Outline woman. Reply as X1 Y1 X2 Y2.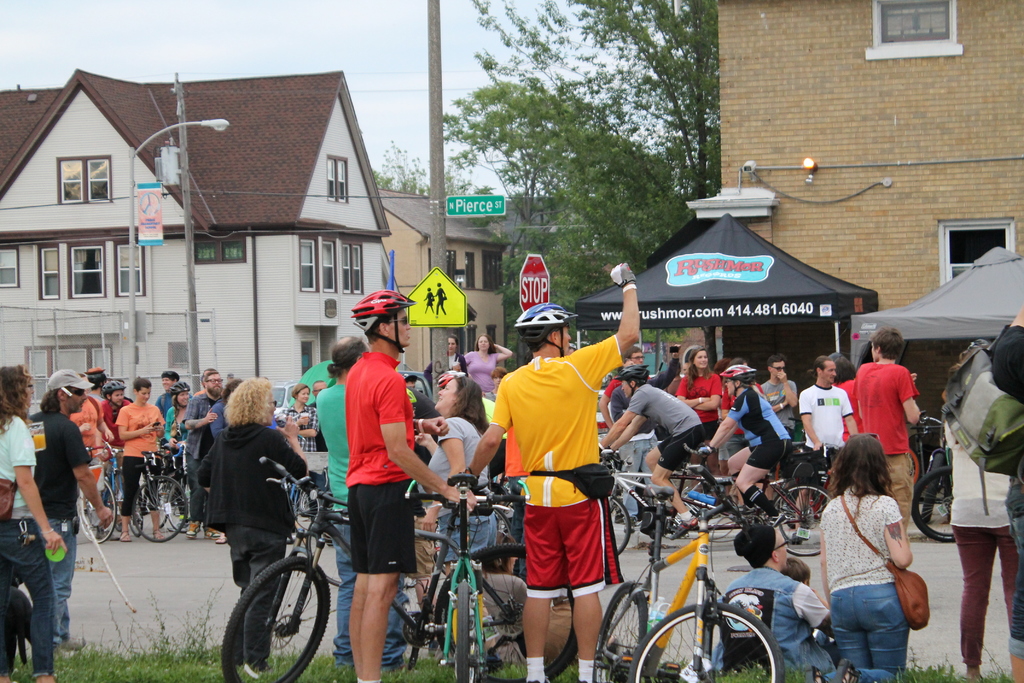
430 378 500 586.
